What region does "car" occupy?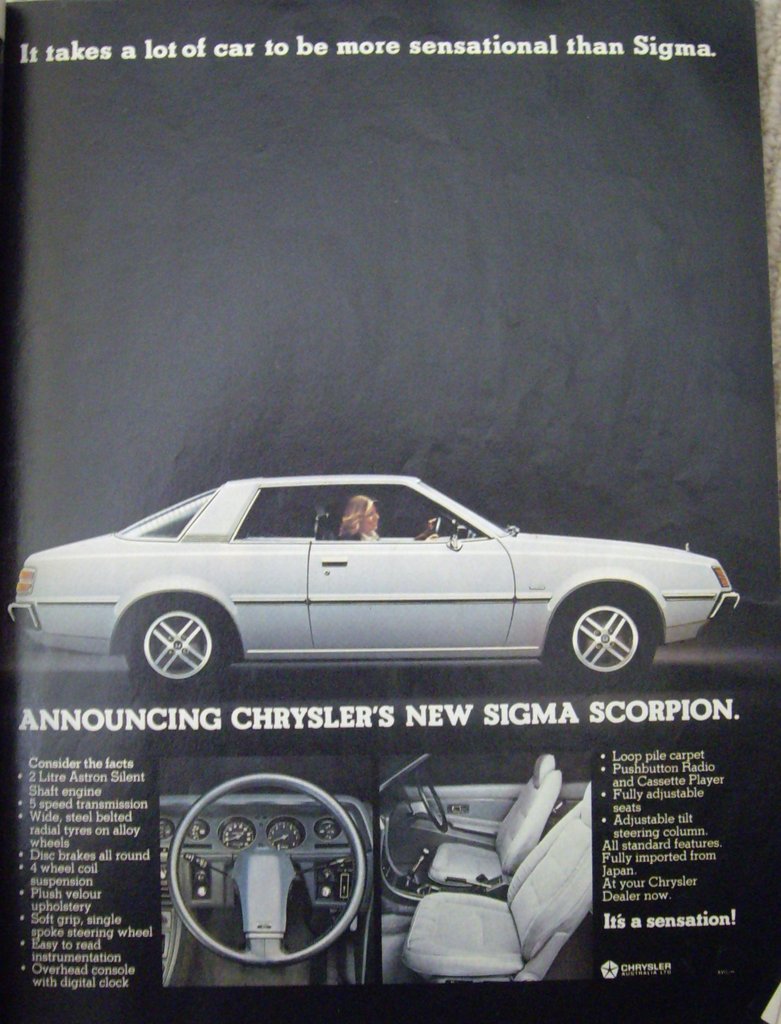
l=22, t=465, r=736, b=716.
